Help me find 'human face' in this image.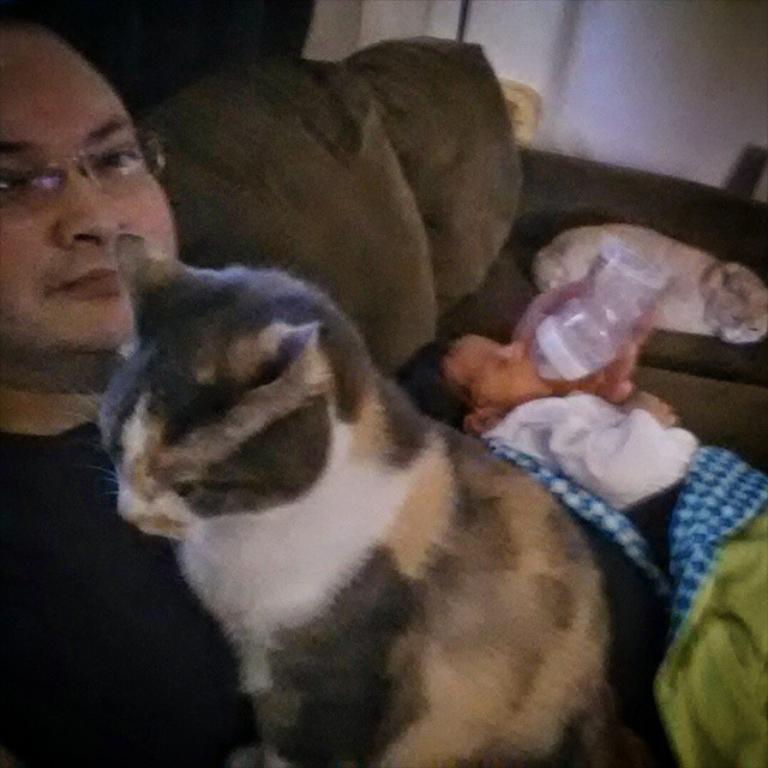
Found it: (0,22,179,360).
